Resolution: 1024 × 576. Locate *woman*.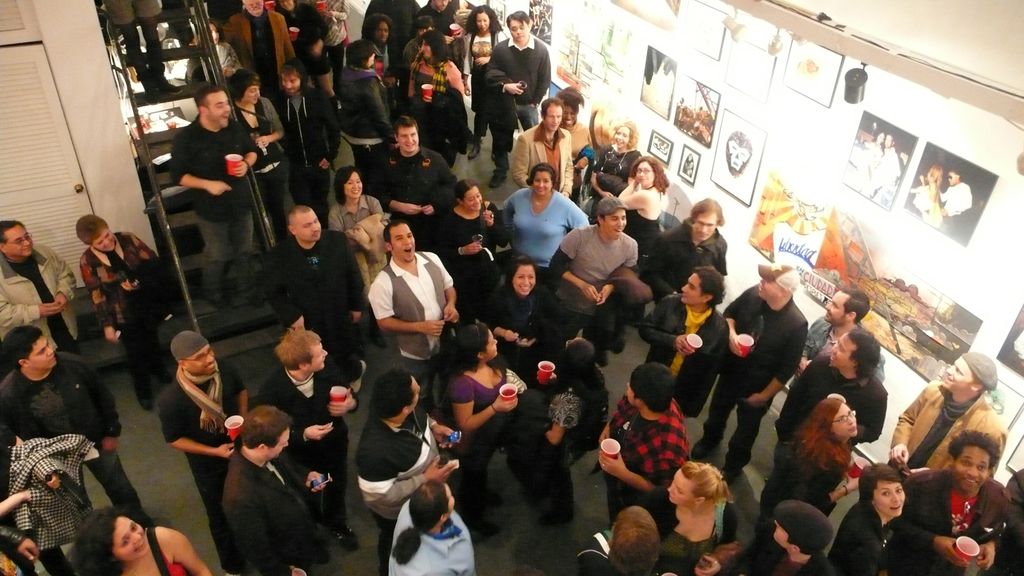
(438,177,508,340).
